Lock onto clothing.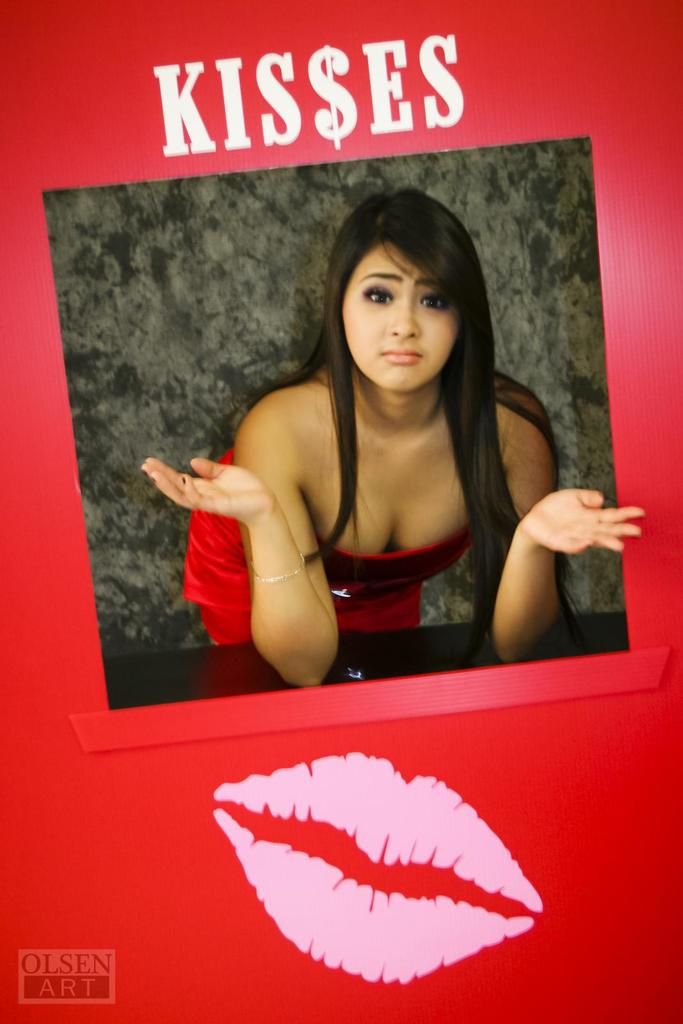
Locked: region(179, 339, 562, 667).
